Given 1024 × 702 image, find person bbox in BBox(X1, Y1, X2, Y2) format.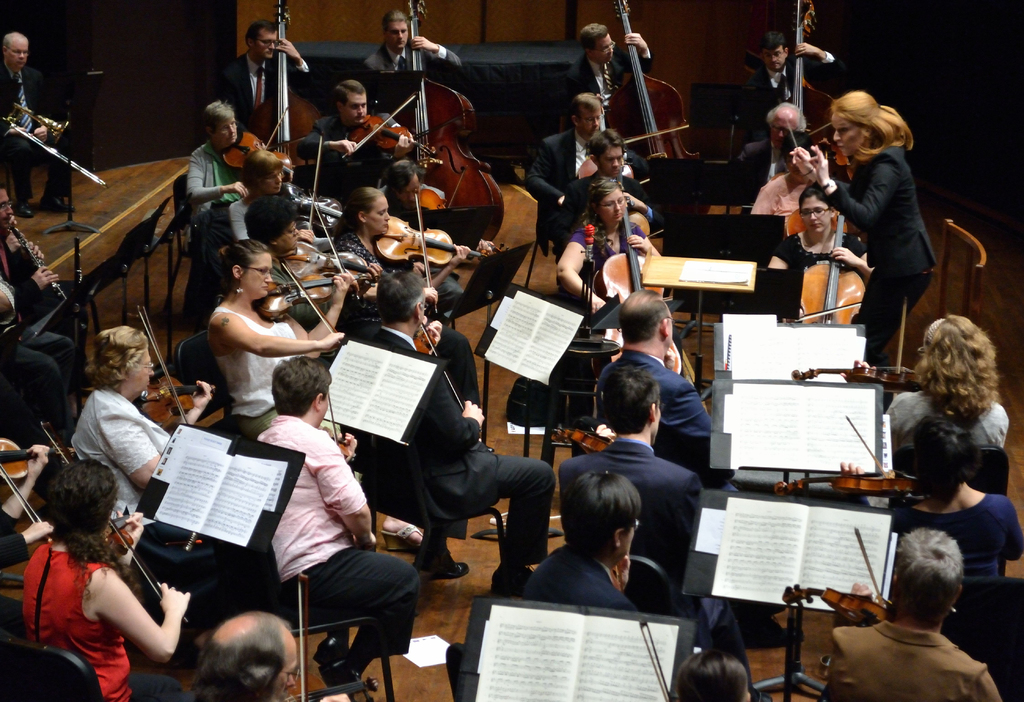
BBox(558, 171, 663, 319).
